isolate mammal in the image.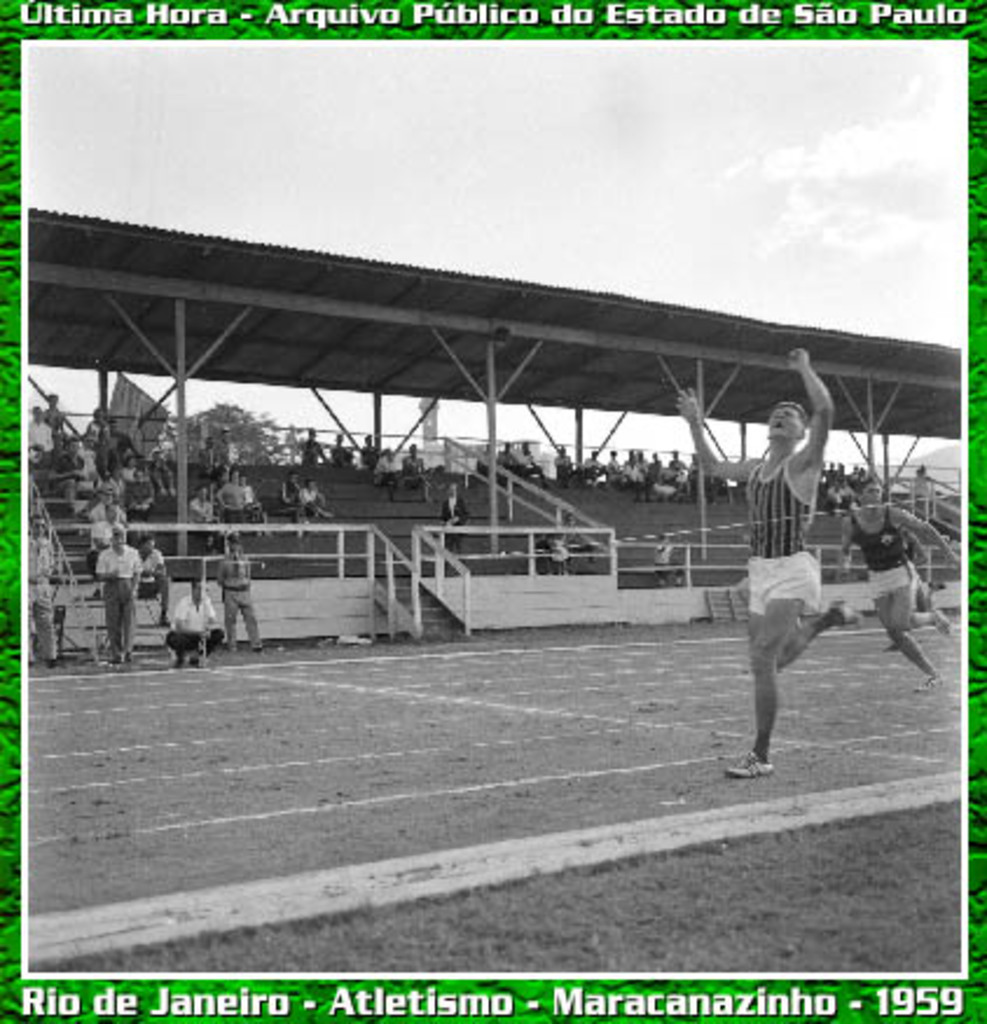
Isolated region: (left=159, top=575, right=239, bottom=666).
